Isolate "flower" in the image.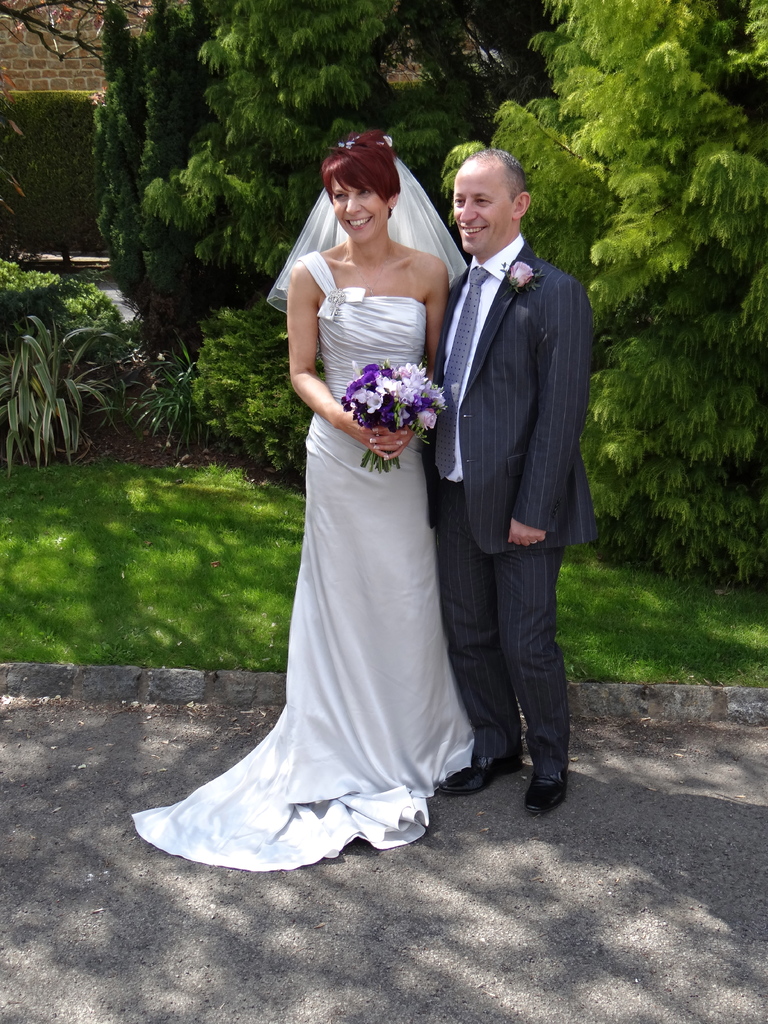
Isolated region: [x1=360, y1=389, x2=387, y2=413].
